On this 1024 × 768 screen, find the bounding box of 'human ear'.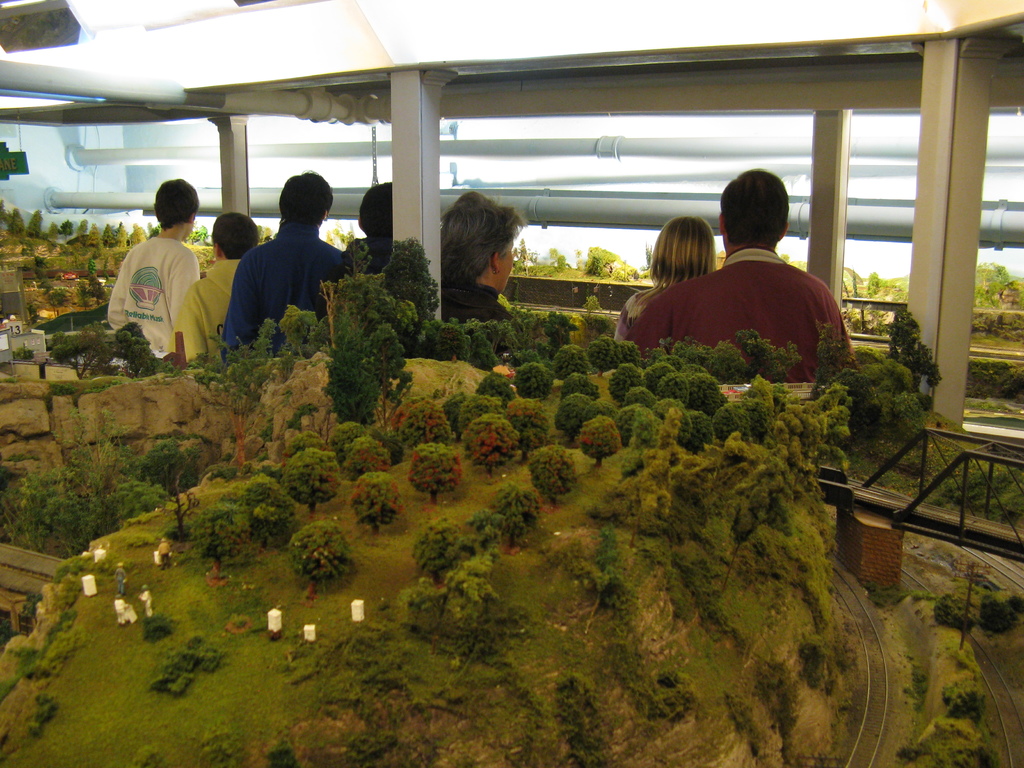
Bounding box: (left=493, top=252, right=501, bottom=274).
